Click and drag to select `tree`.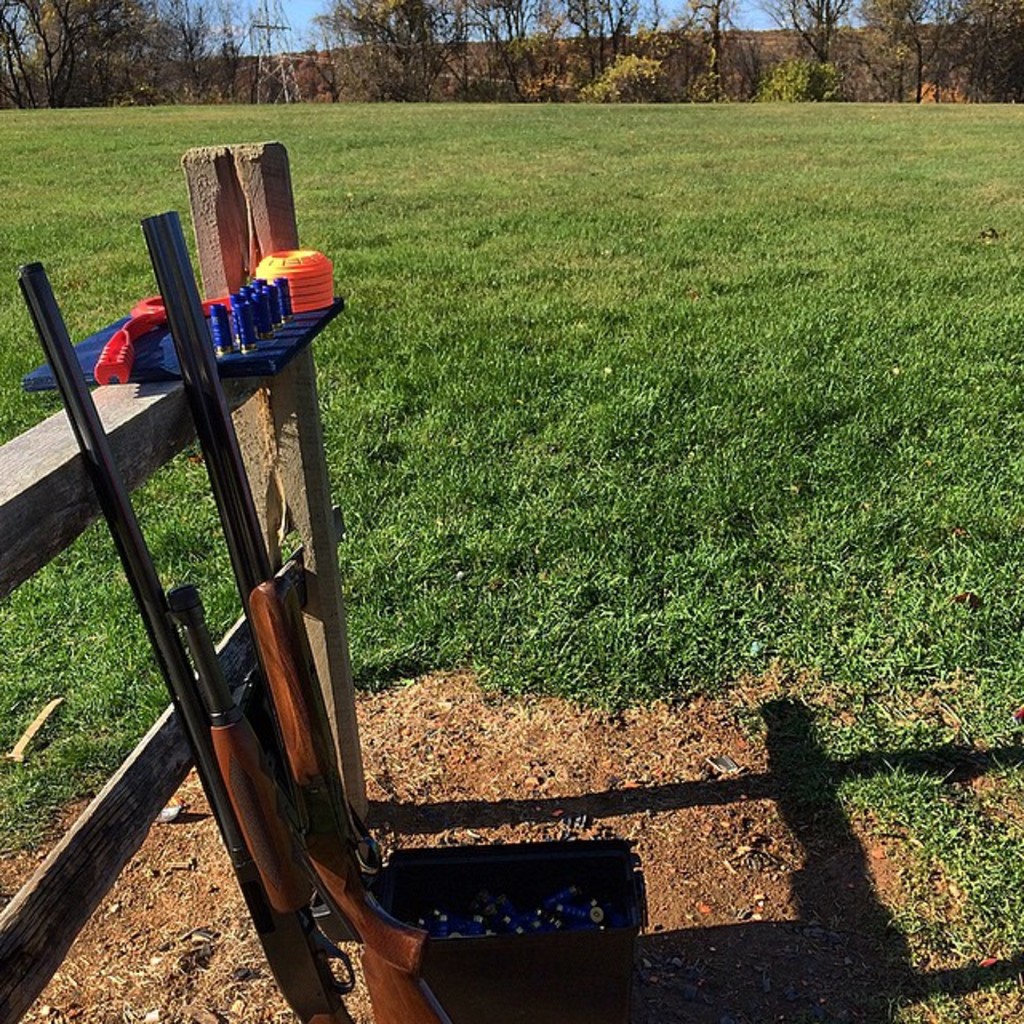
Selection: l=0, t=0, r=106, b=106.
